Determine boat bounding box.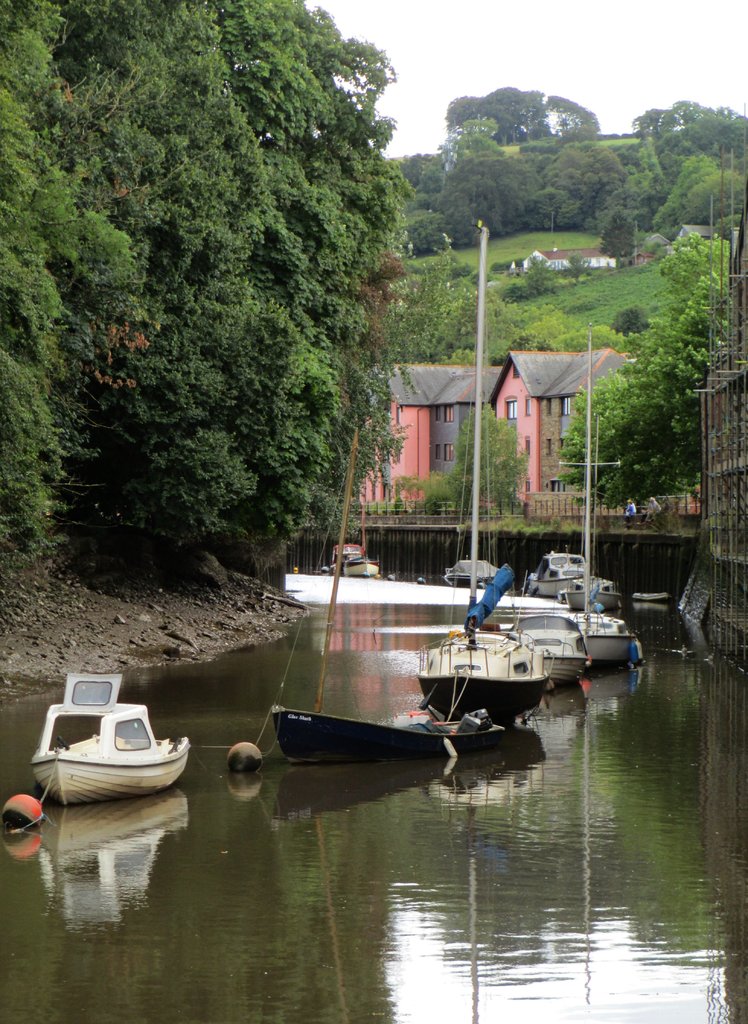
Determined: locate(526, 543, 593, 601).
